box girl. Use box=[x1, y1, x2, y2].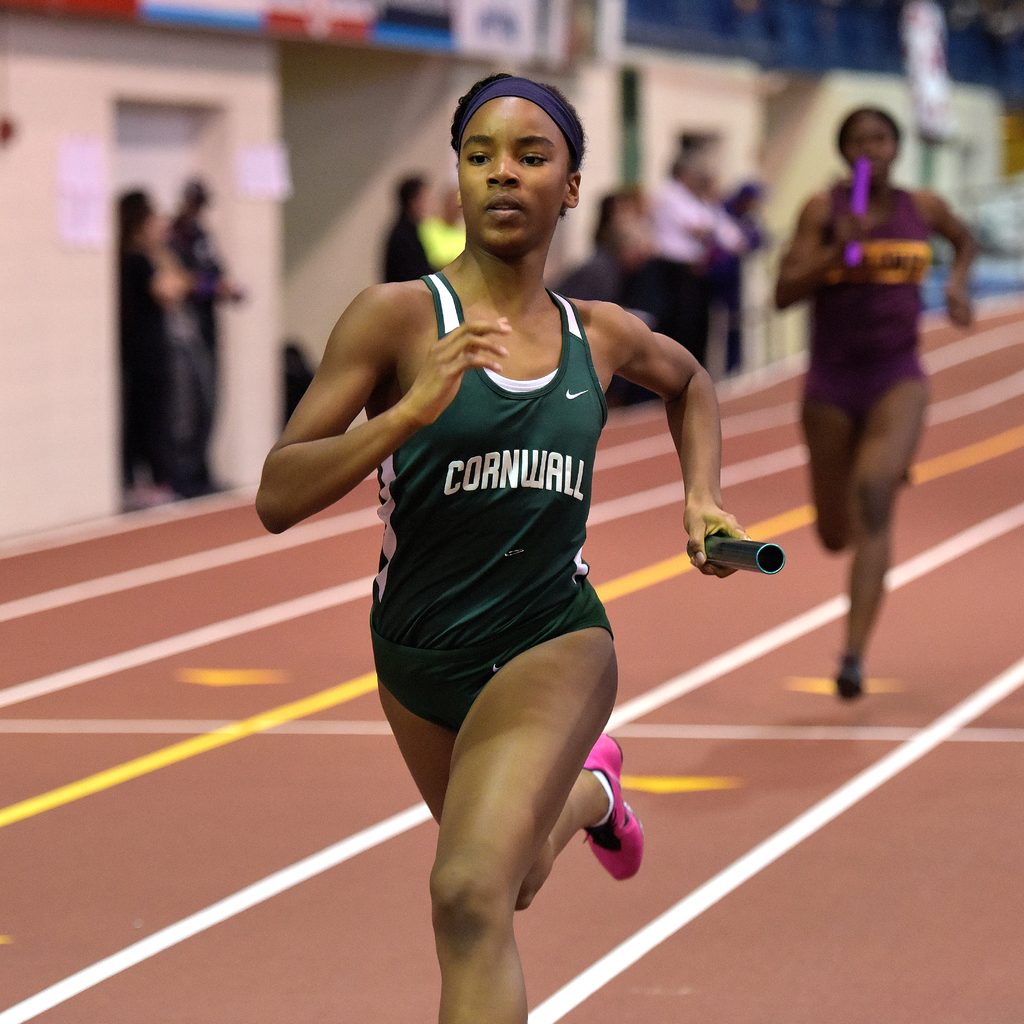
box=[772, 113, 996, 702].
